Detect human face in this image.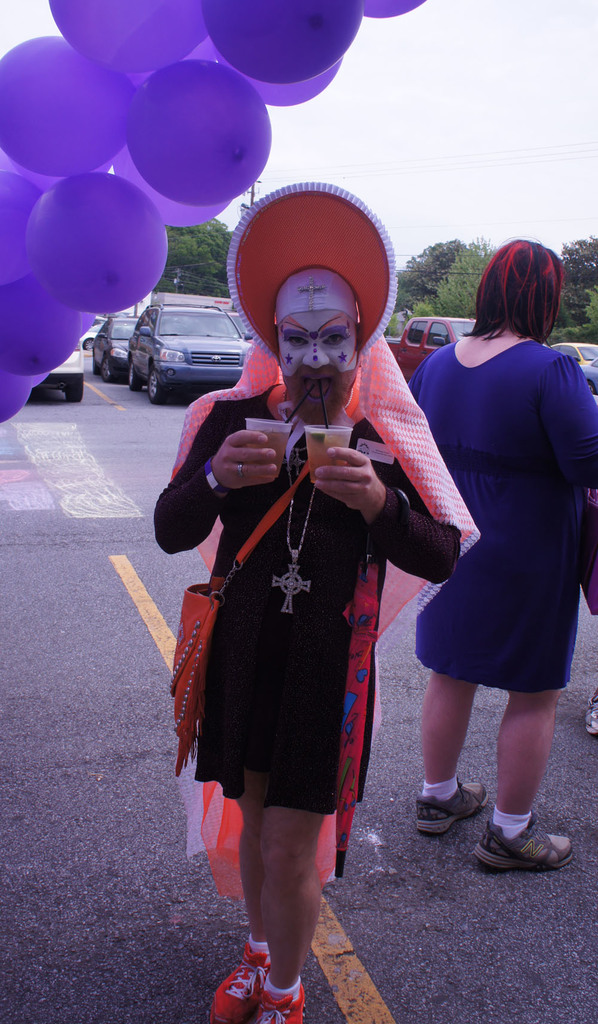
Detection: [279, 312, 359, 419].
